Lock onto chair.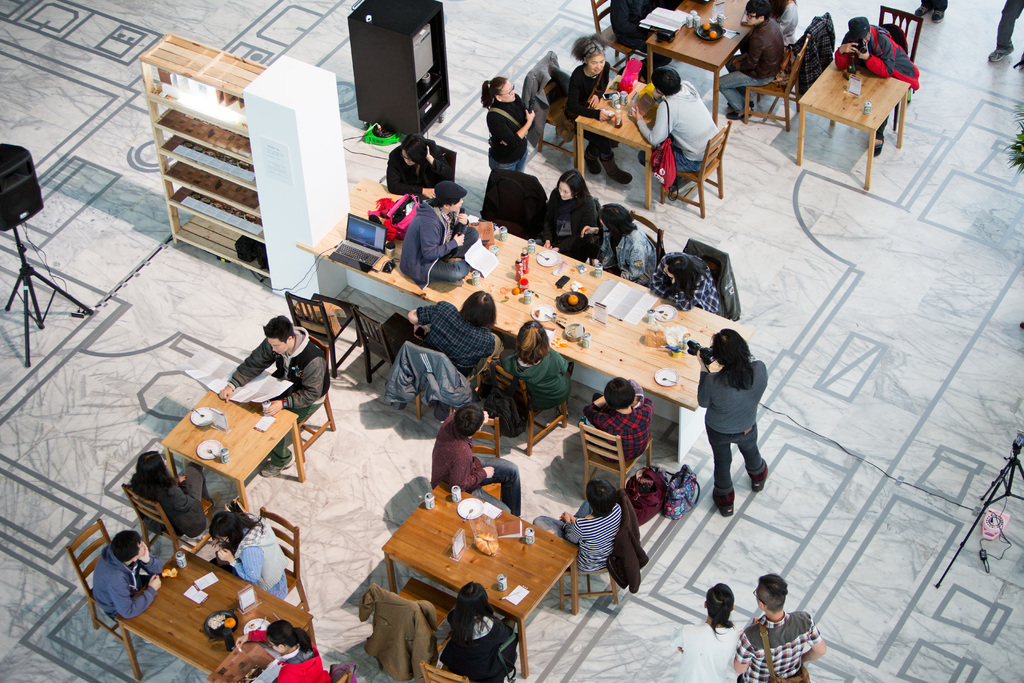
Locked: x1=356 y1=304 x2=420 y2=393.
